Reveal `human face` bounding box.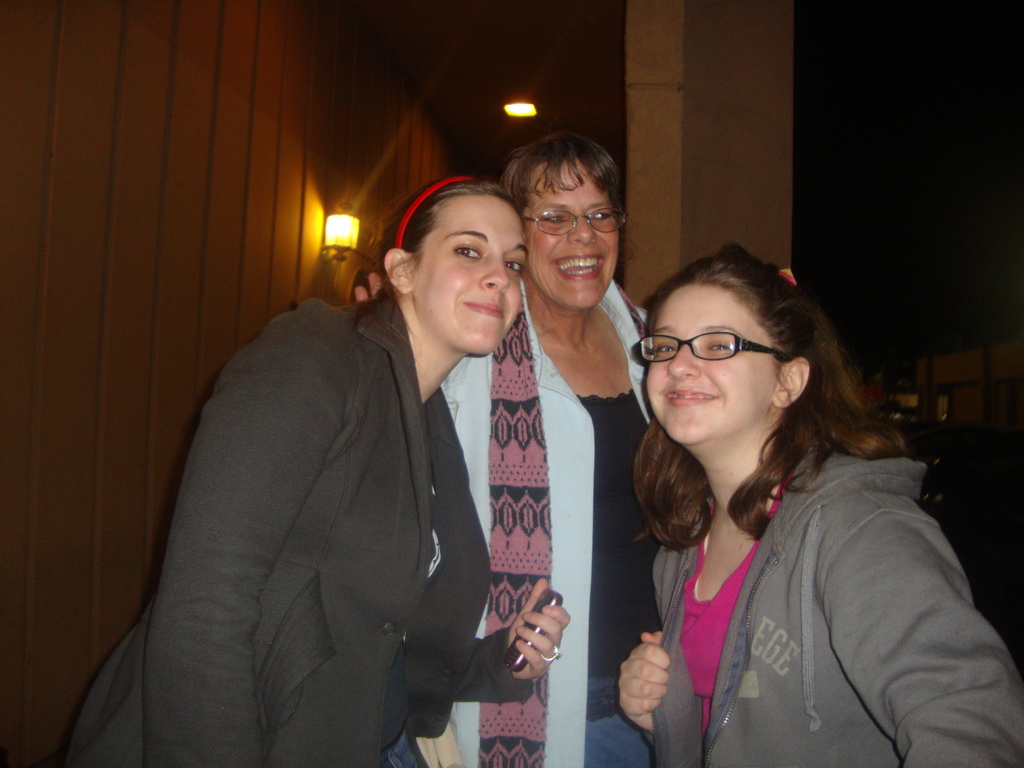
Revealed: (522, 162, 632, 311).
